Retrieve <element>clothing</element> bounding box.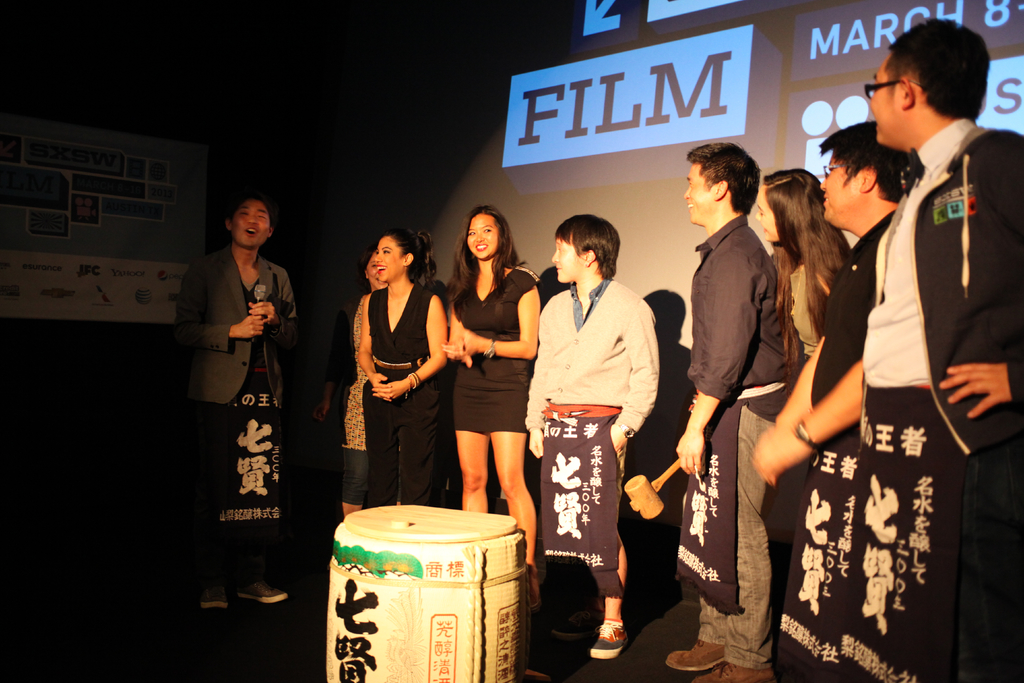
Bounding box: [448,263,524,439].
